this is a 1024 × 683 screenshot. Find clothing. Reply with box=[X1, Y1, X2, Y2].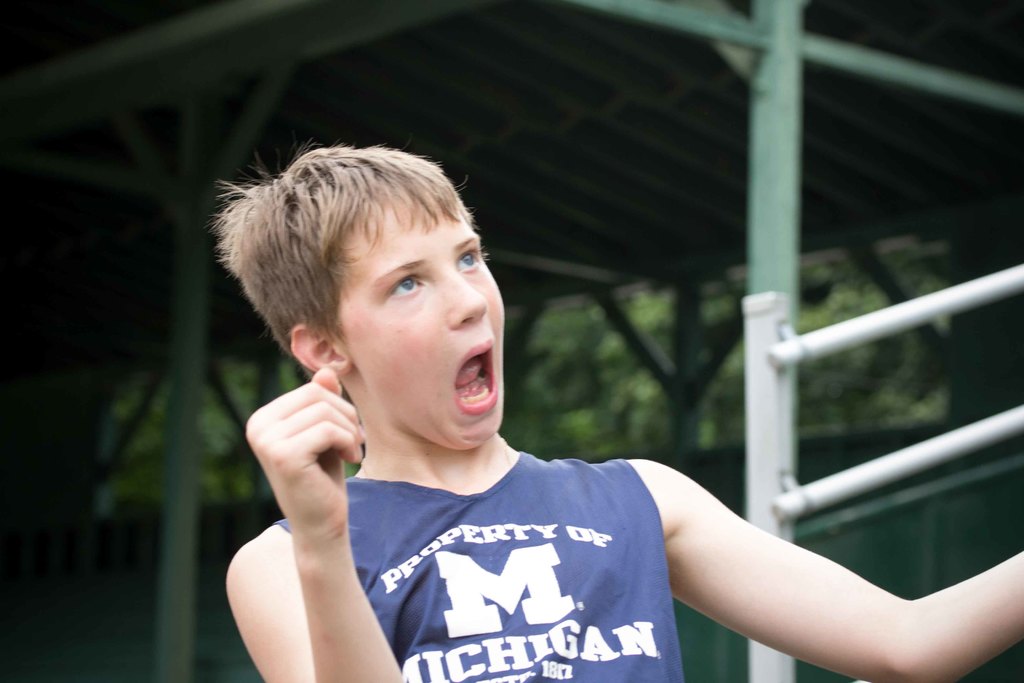
box=[251, 382, 759, 678].
